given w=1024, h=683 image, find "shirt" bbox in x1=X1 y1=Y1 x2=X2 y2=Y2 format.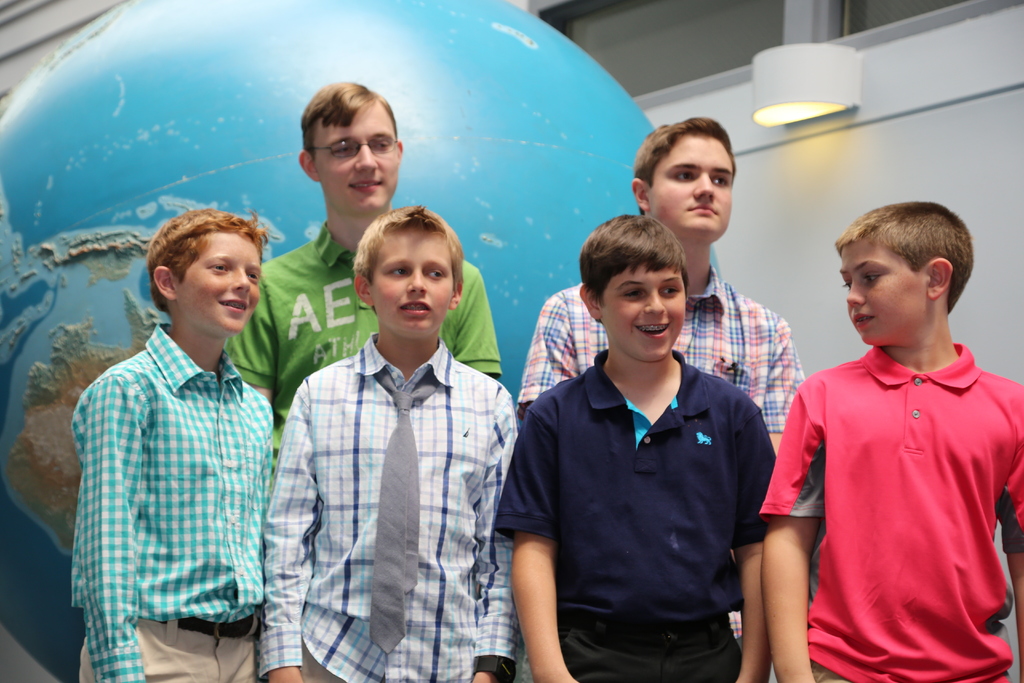
x1=67 y1=320 x2=273 y2=682.
